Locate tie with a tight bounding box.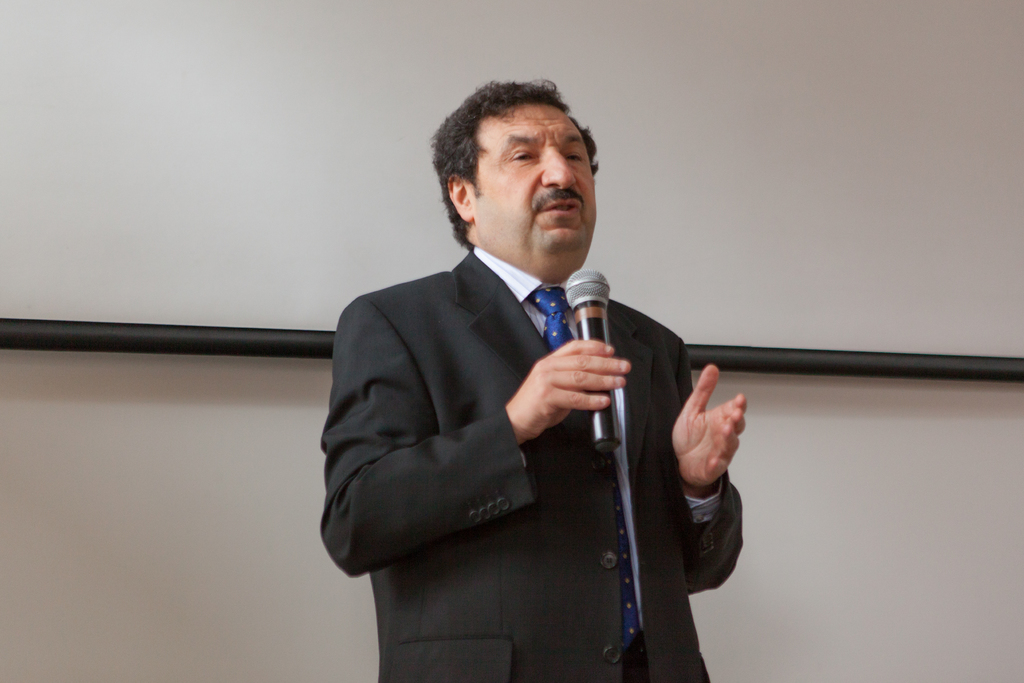
(524, 283, 644, 654).
